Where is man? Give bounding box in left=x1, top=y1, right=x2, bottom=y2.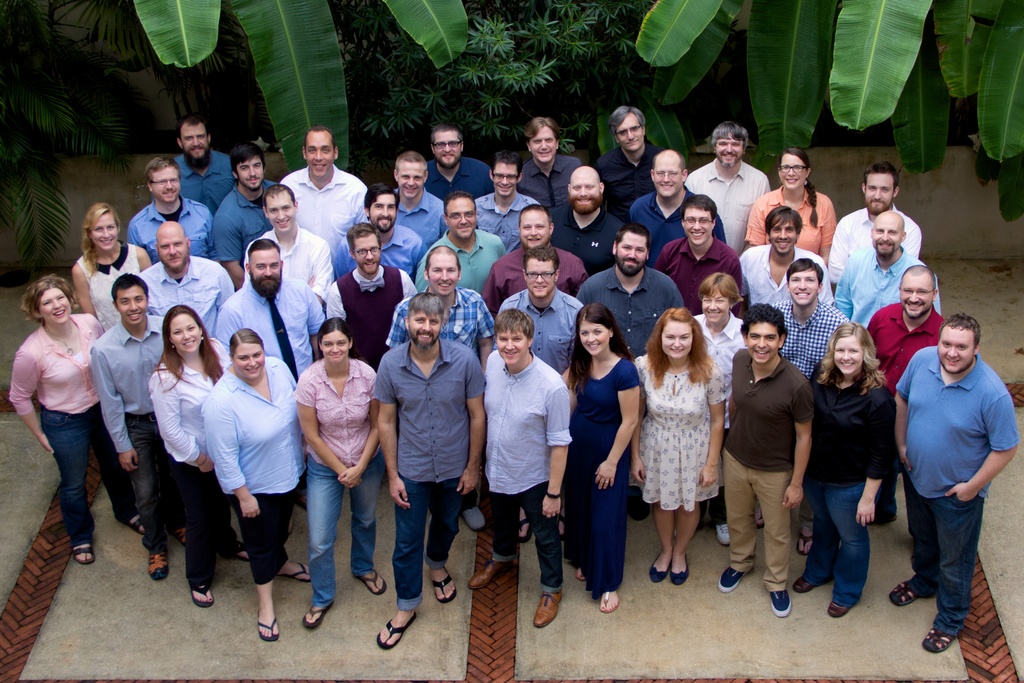
left=483, top=307, right=566, bottom=630.
